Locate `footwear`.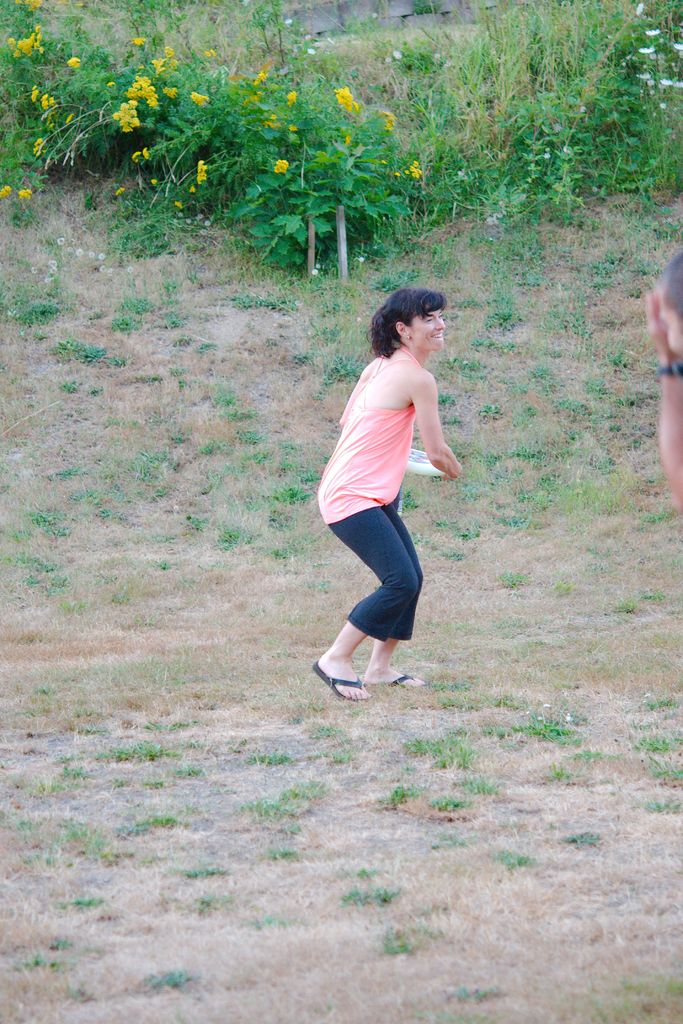
Bounding box: left=313, top=666, right=370, bottom=701.
